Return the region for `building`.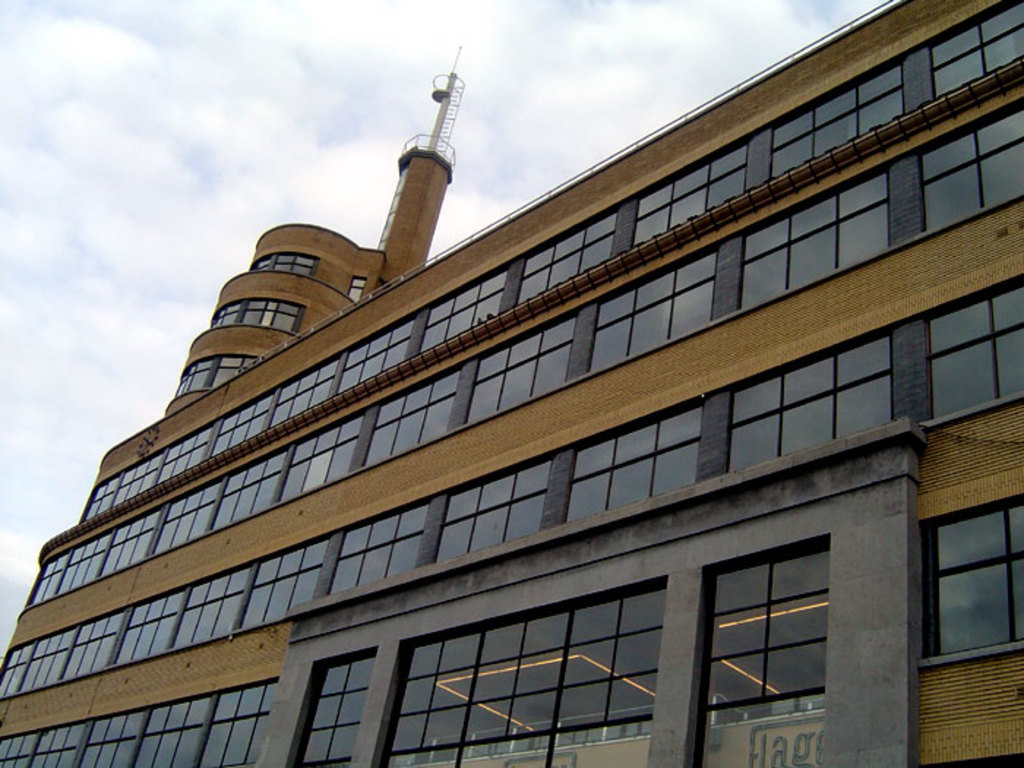
l=0, t=0, r=1023, b=767.
